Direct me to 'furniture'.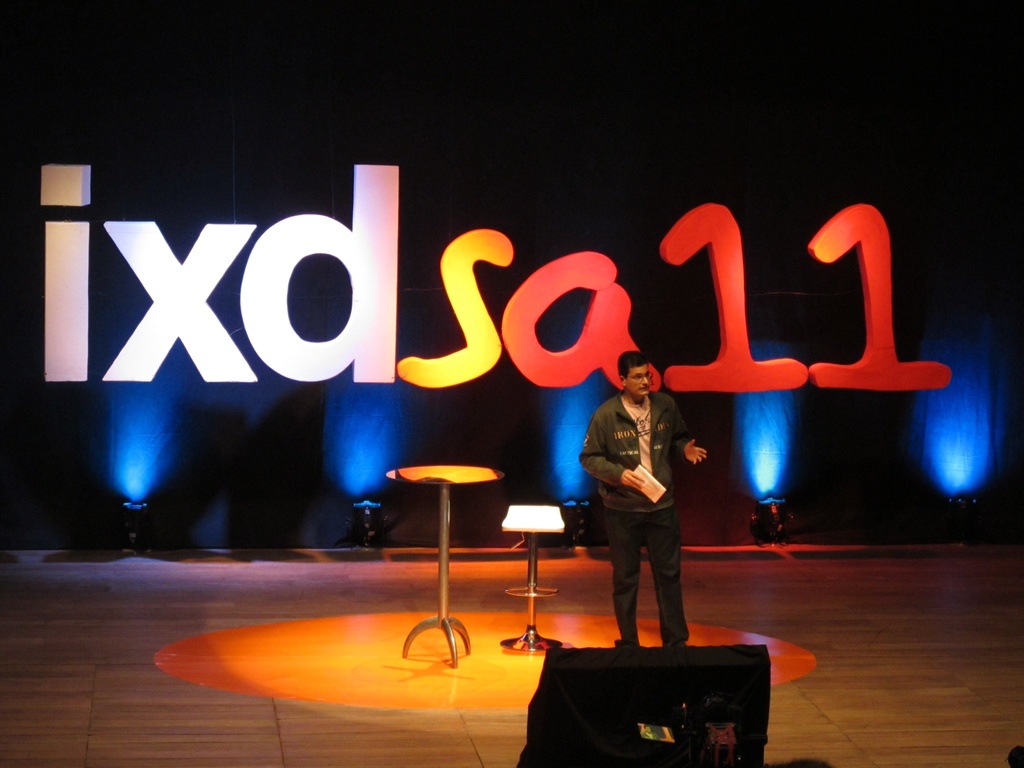
Direction: {"left": 384, "top": 462, "right": 505, "bottom": 673}.
